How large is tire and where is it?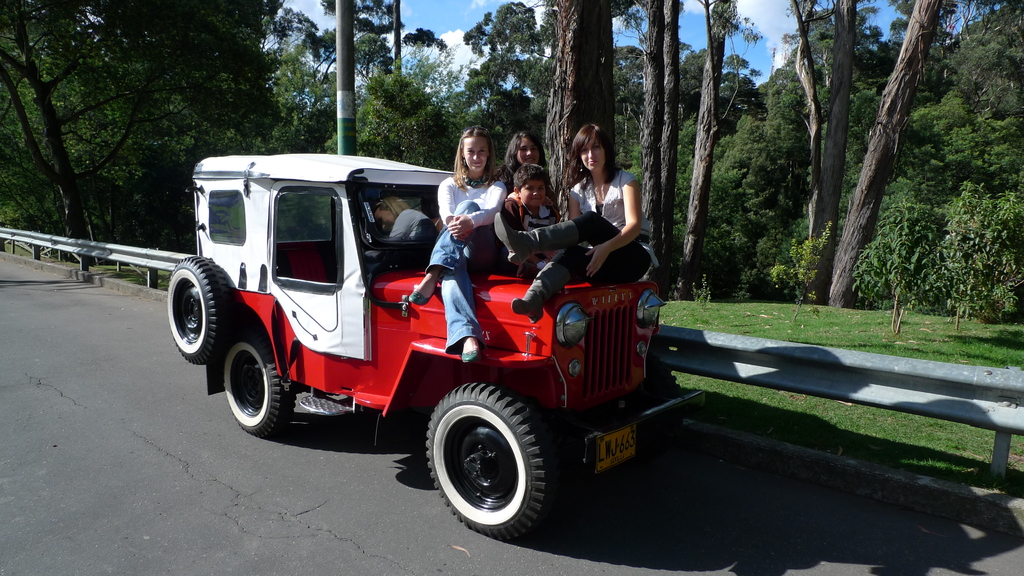
Bounding box: 223, 329, 301, 440.
